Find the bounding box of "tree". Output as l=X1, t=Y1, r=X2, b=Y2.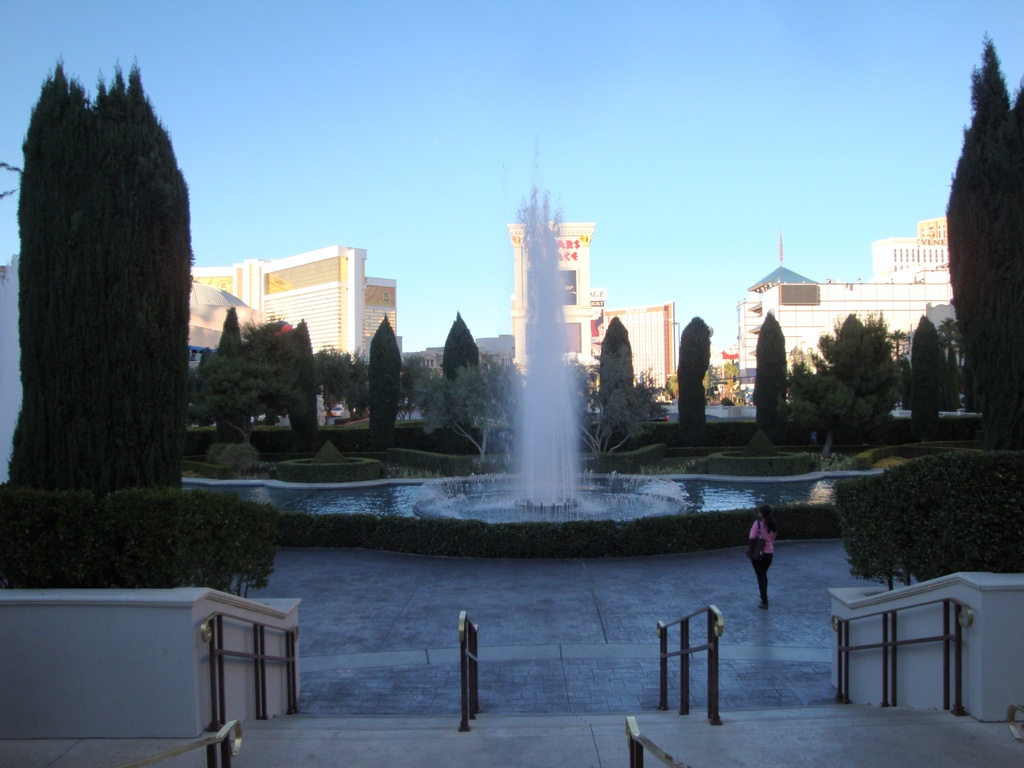
l=288, t=309, r=328, b=458.
